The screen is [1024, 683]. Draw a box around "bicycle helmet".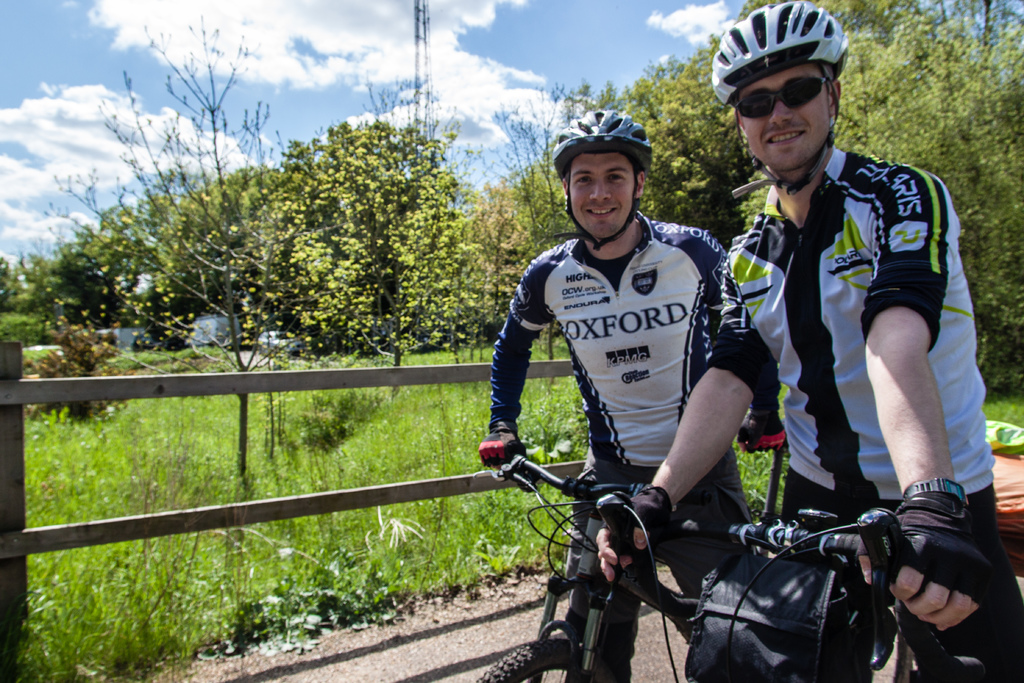
714/0/842/110.
